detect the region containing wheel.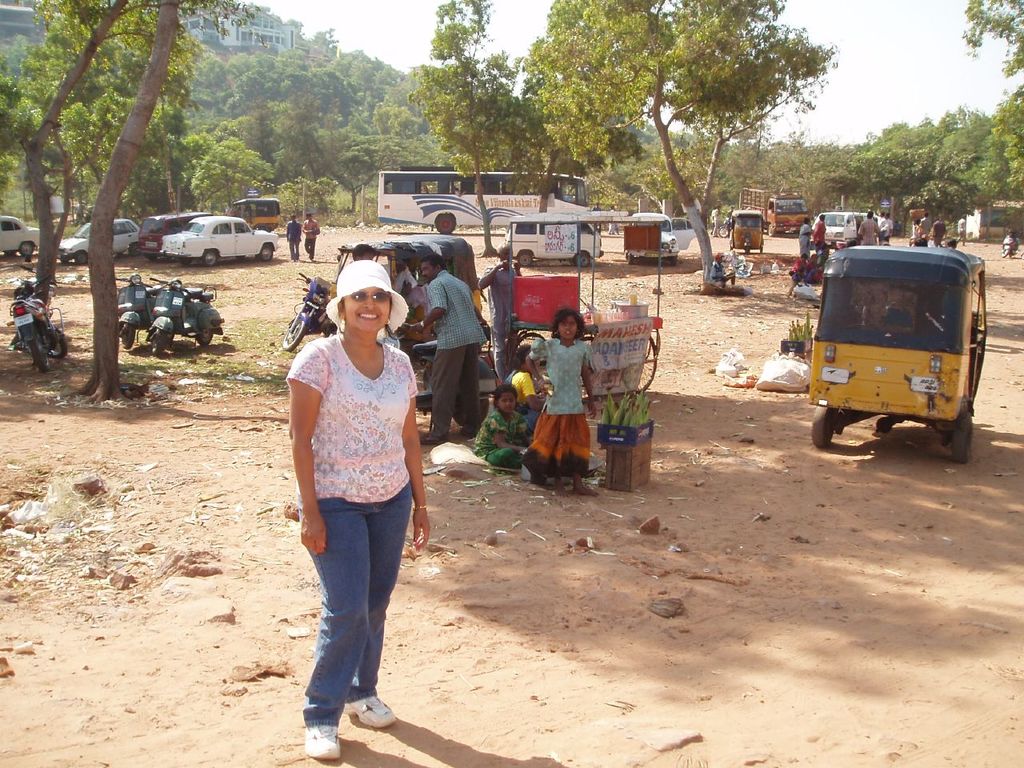
[x1=193, y1=326, x2=214, y2=346].
